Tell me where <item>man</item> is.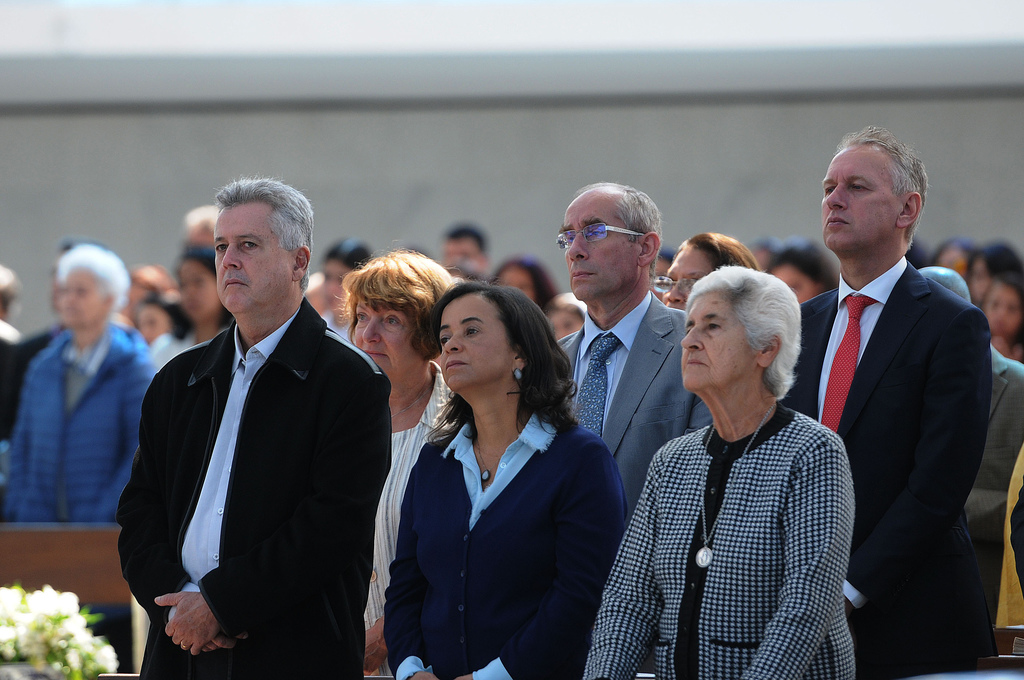
<item>man</item> is at BBox(435, 222, 490, 277).
